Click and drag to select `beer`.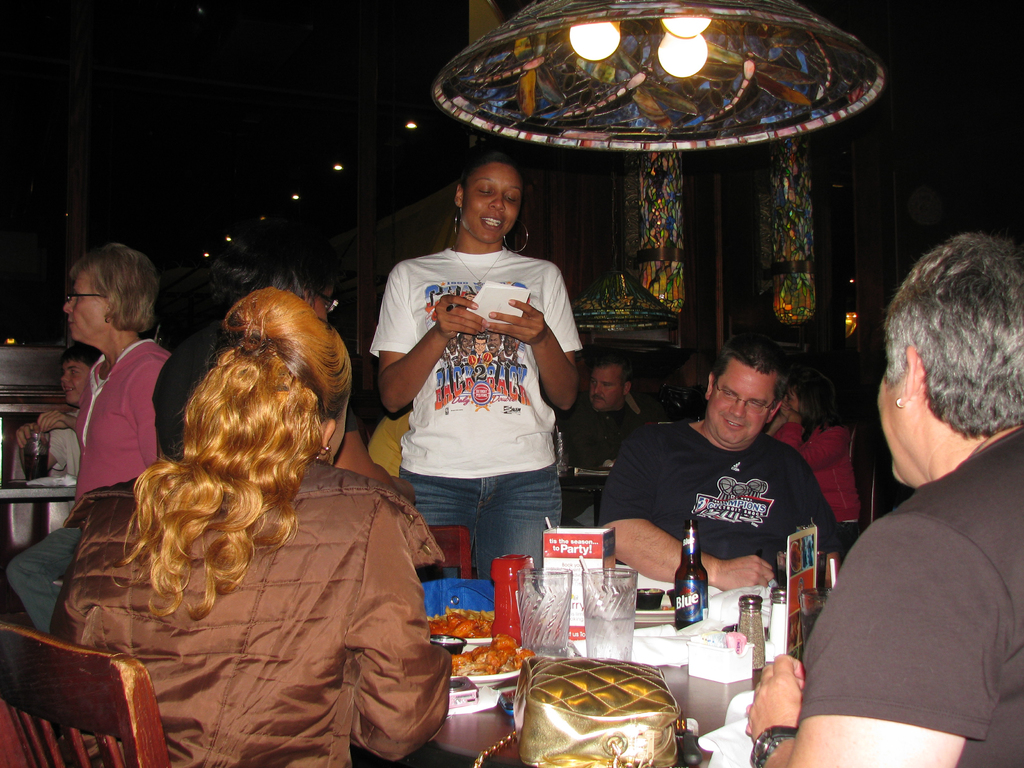
Selection: [732, 591, 769, 693].
